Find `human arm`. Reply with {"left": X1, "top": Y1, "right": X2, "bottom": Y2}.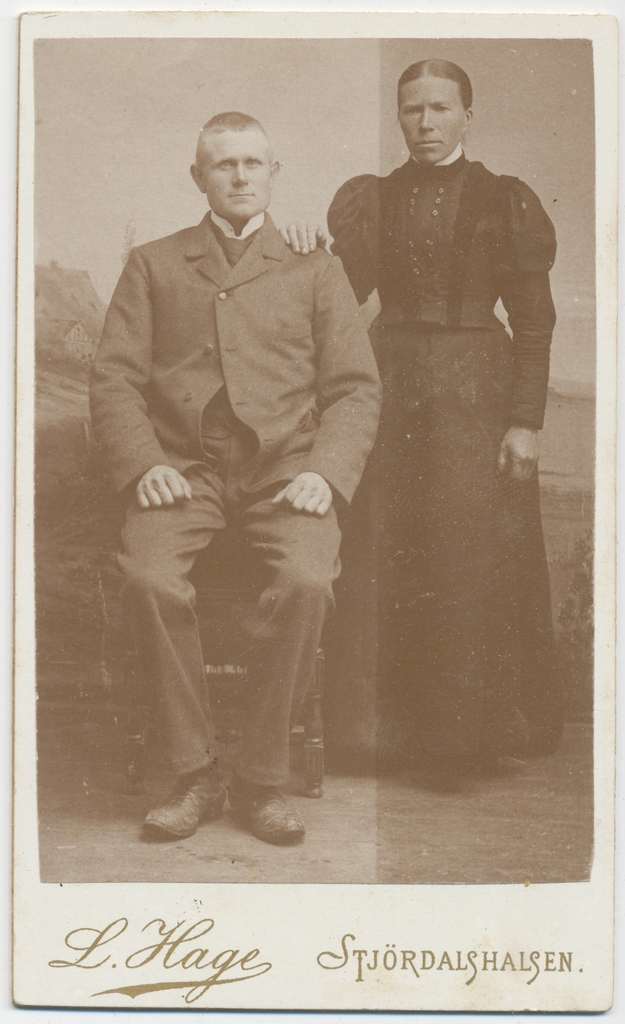
{"left": 261, "top": 251, "right": 387, "bottom": 518}.
